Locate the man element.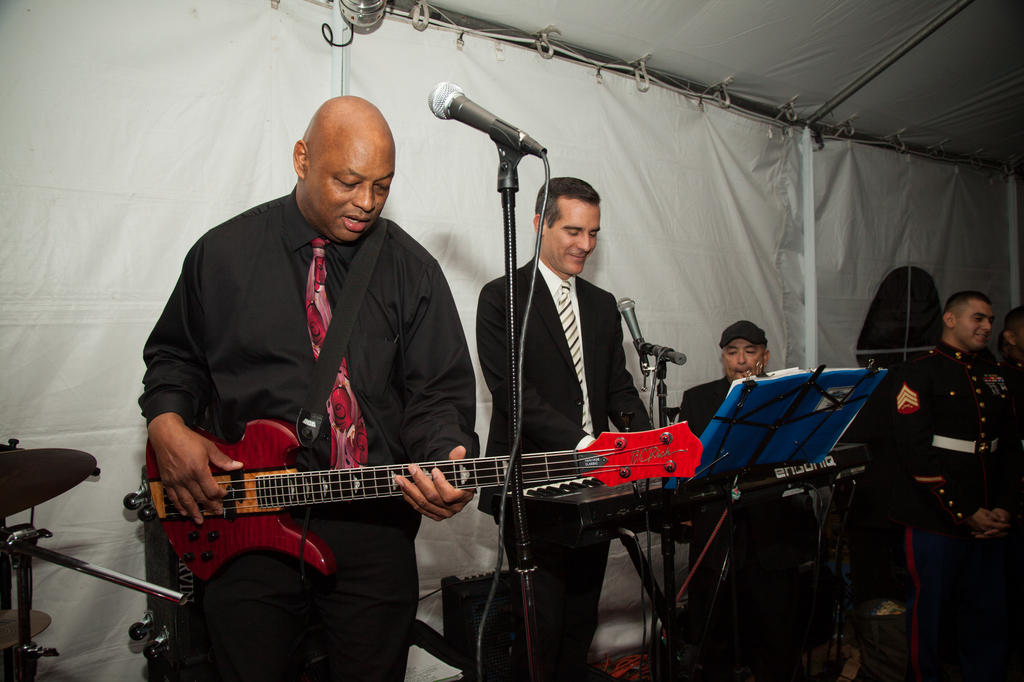
Element bbox: (x1=136, y1=95, x2=488, y2=618).
